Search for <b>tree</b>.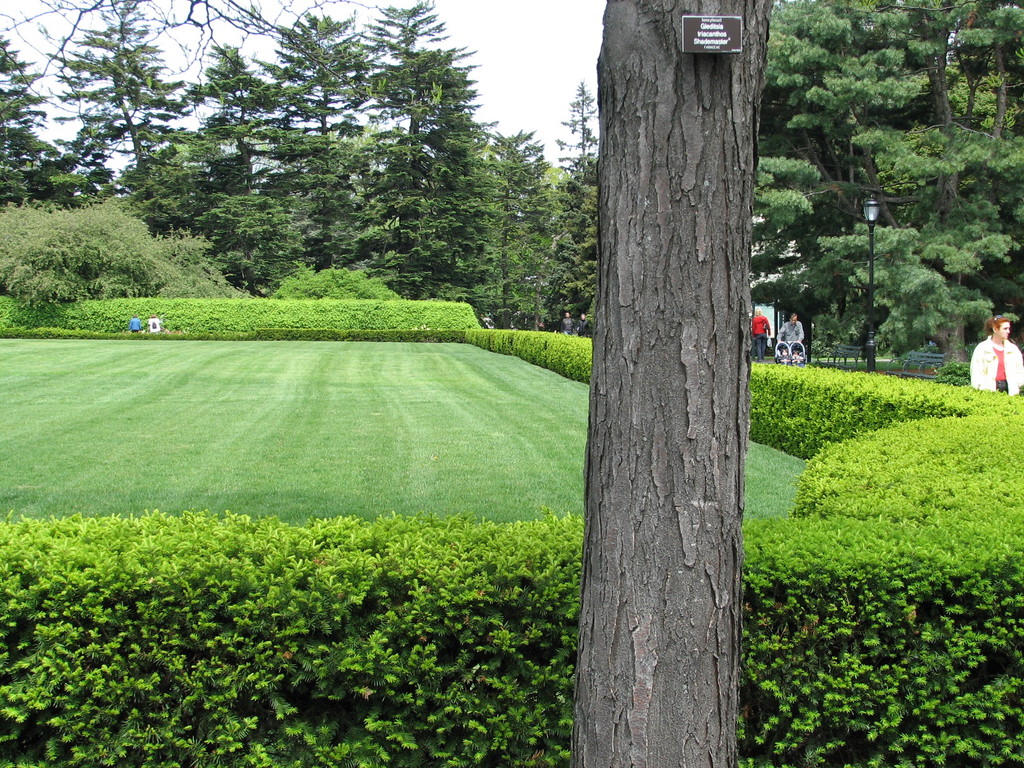
Found at box(0, 36, 77, 203).
